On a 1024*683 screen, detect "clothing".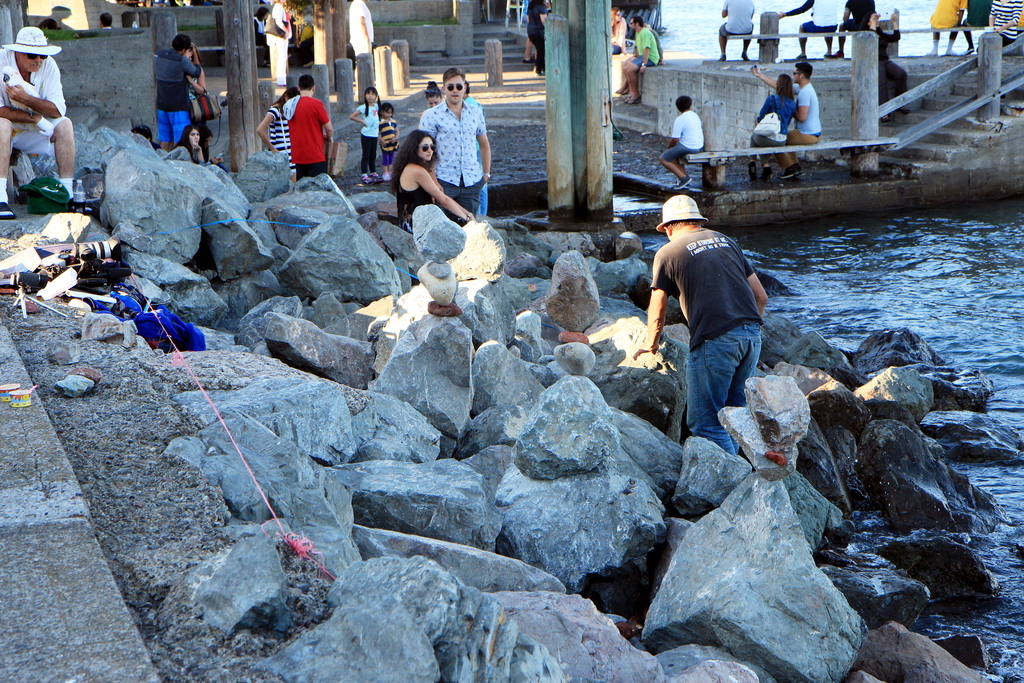
159:46:206:140.
